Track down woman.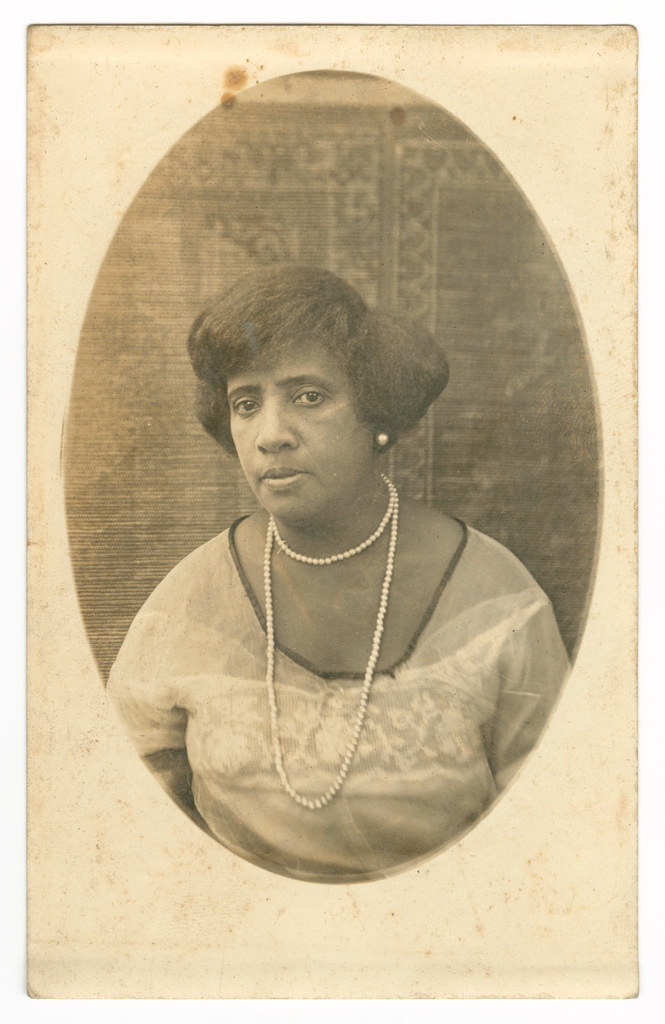
Tracked to bbox=(67, 148, 604, 851).
